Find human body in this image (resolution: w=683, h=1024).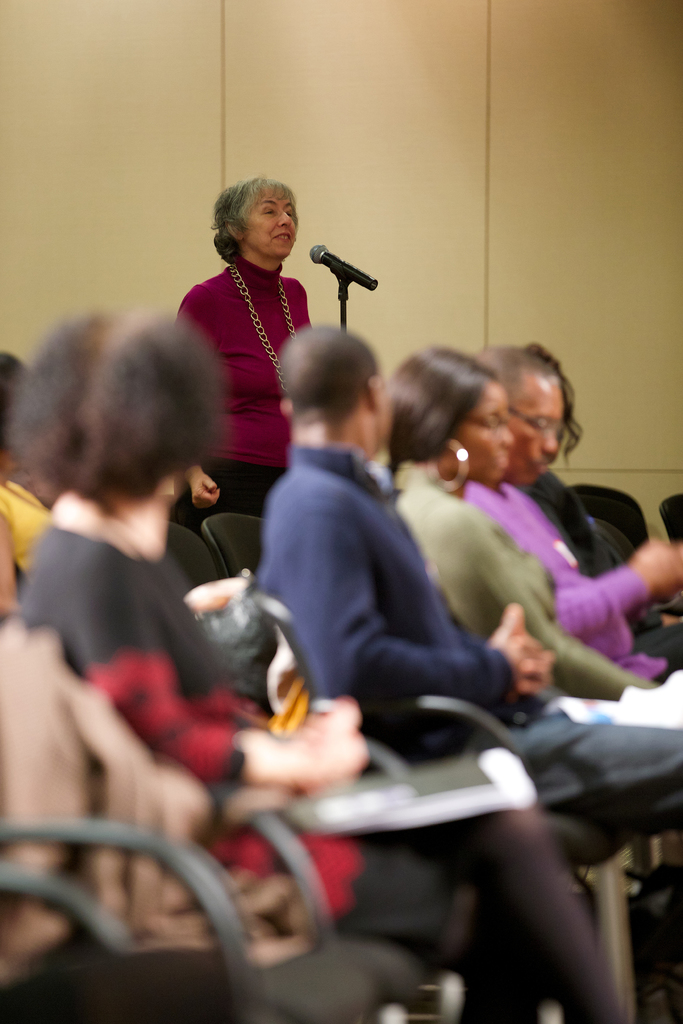
<bbox>16, 489, 629, 1023</bbox>.
